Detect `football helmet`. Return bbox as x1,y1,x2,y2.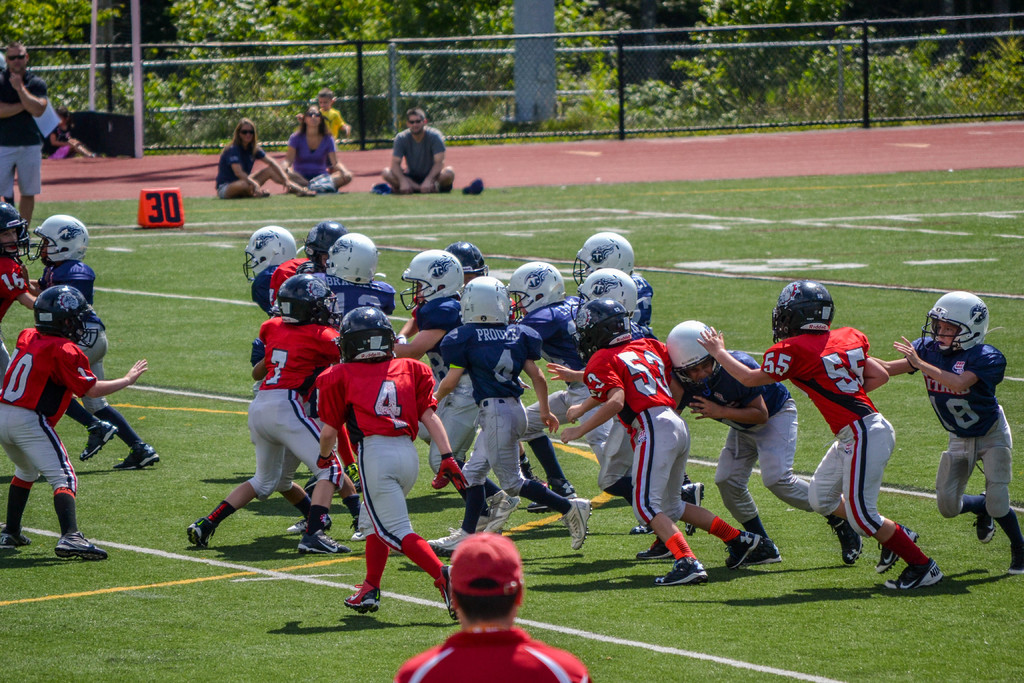
932,294,1001,367.
